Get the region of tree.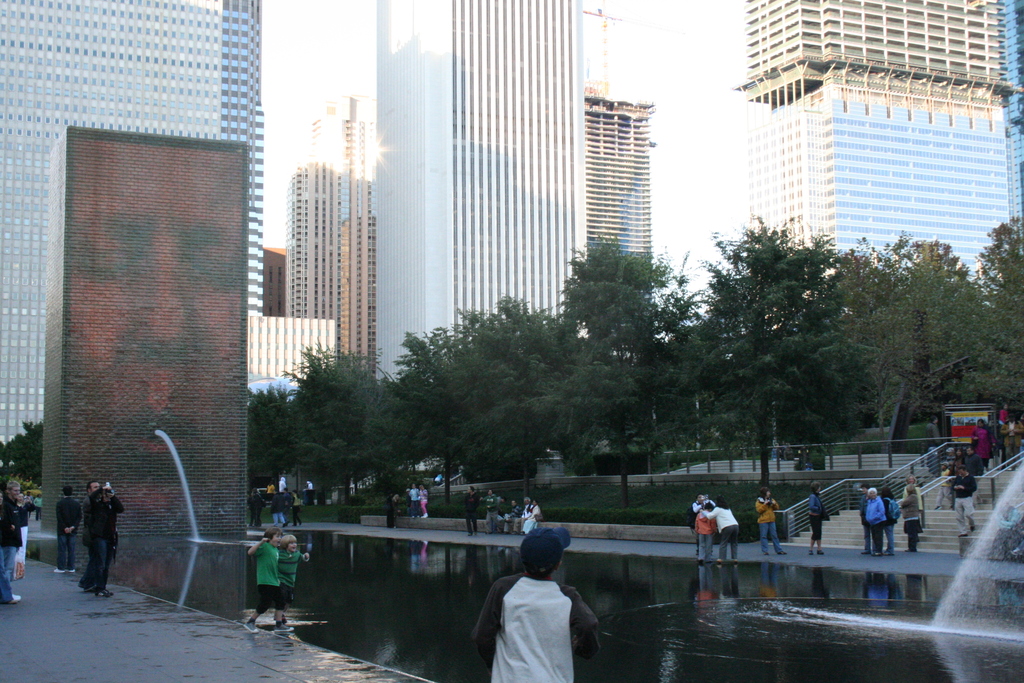
box(1, 415, 47, 484).
